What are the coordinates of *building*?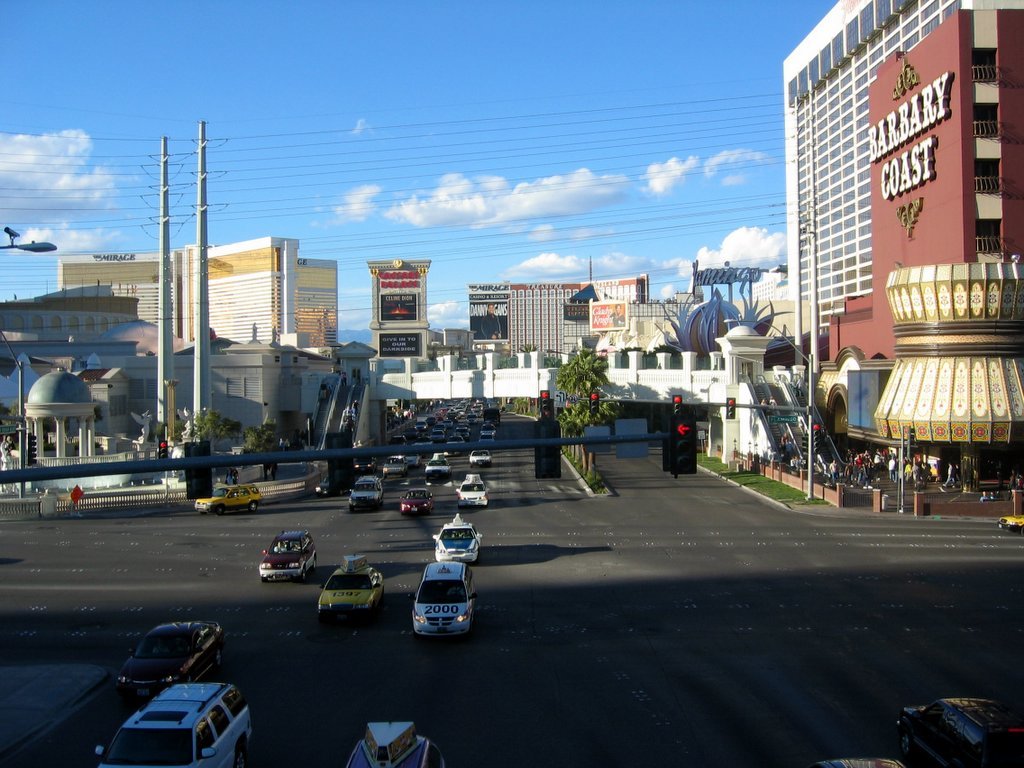
box(470, 272, 646, 369).
